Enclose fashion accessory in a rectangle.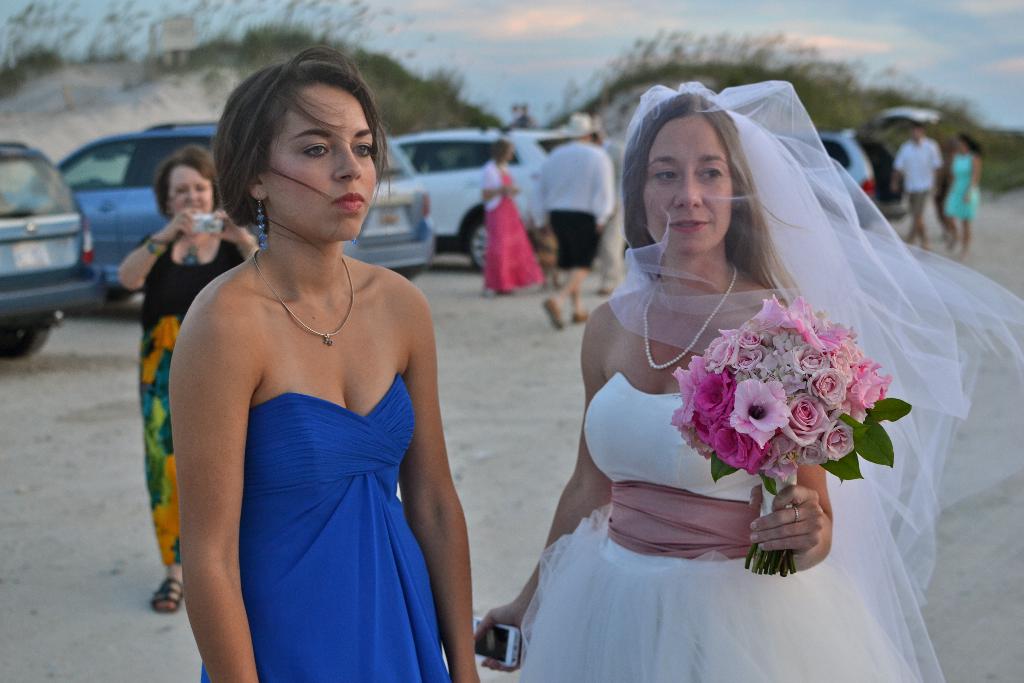
605/80/1023/682.
